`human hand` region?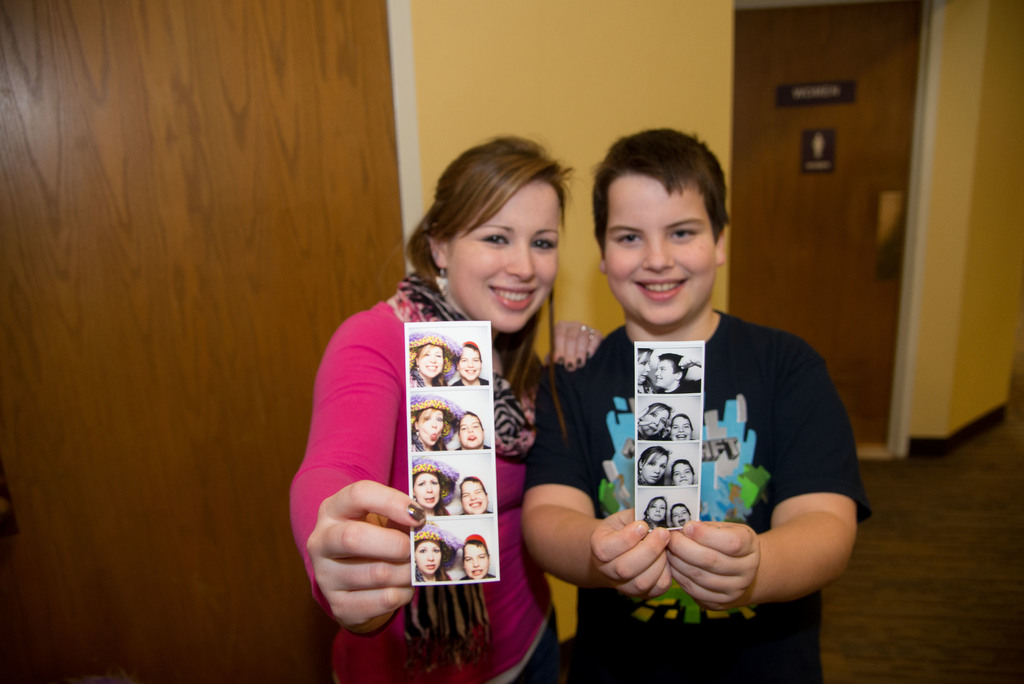
[586,502,675,603]
